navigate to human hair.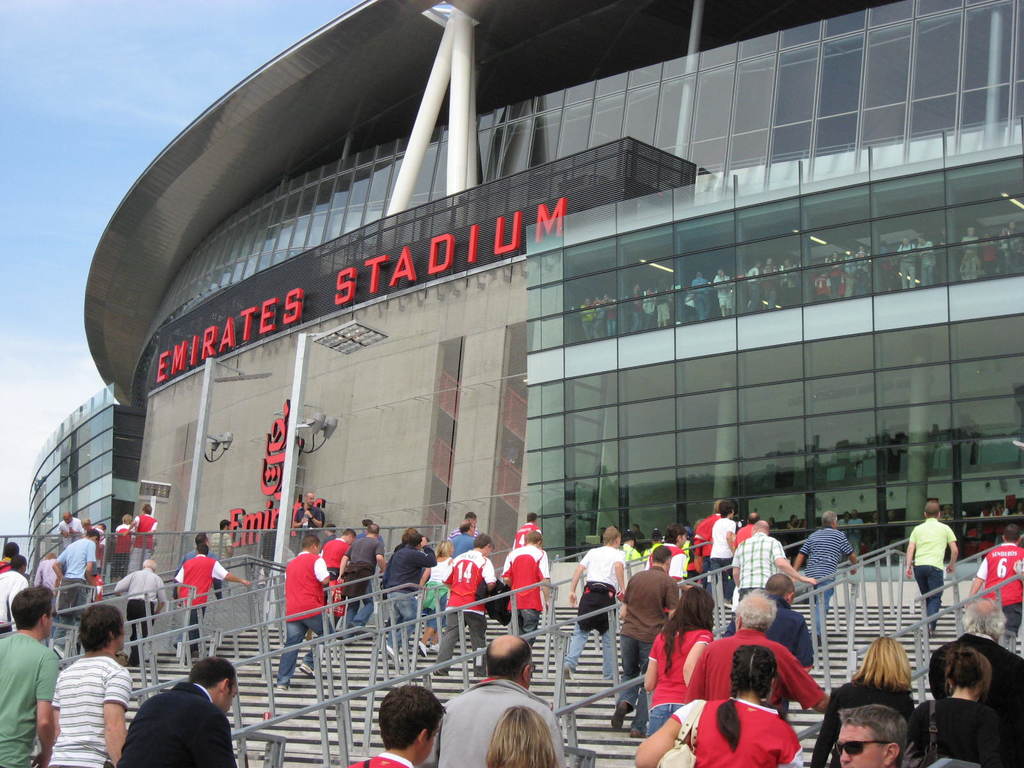
Navigation target: Rect(10, 584, 55, 628).
